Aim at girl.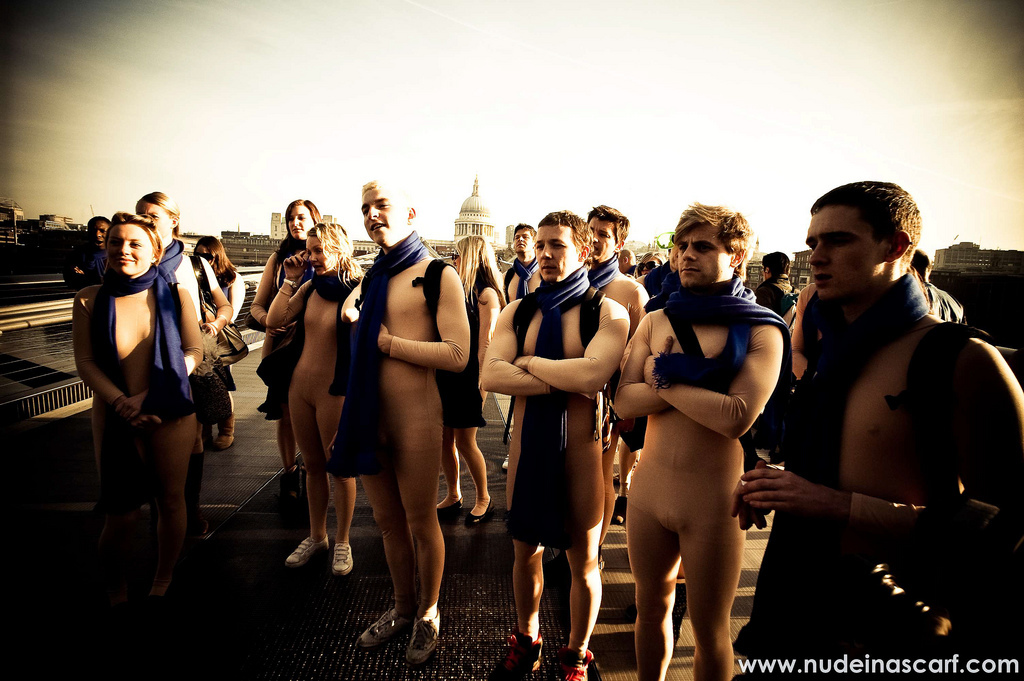
Aimed at region(245, 202, 321, 498).
